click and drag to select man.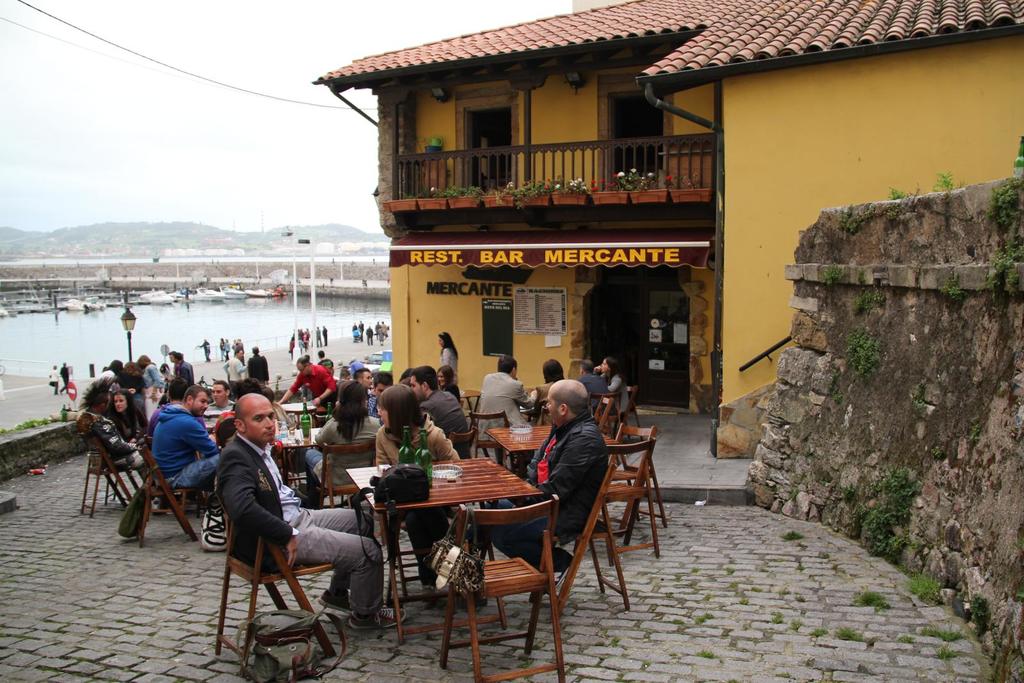
Selection: box=[83, 375, 157, 503].
